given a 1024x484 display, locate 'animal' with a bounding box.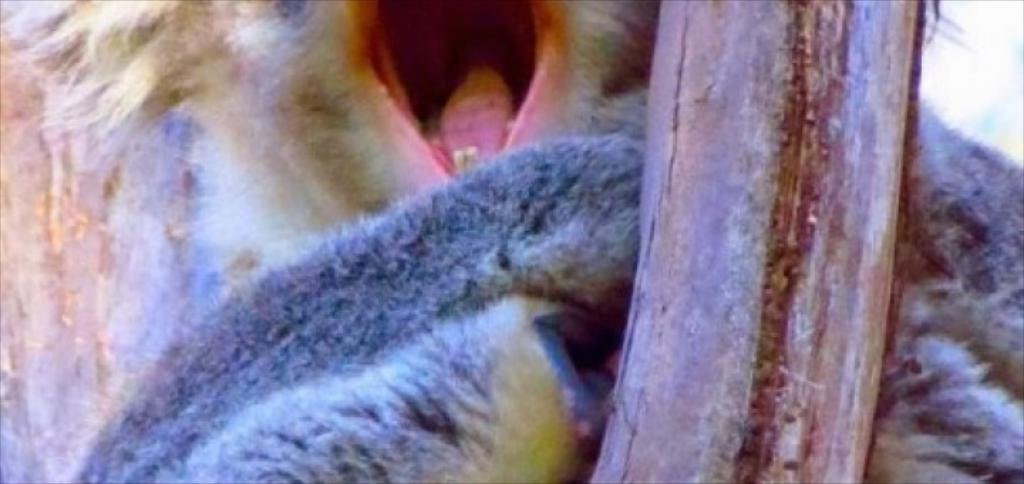
Located: left=0, top=0, right=1023, bottom=483.
